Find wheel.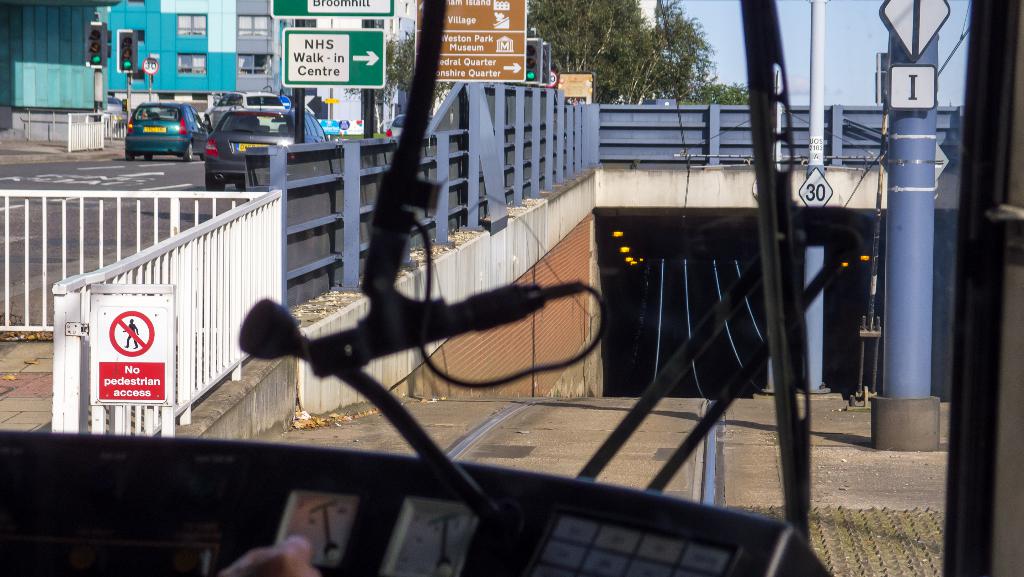
Rect(143, 151, 152, 158).
